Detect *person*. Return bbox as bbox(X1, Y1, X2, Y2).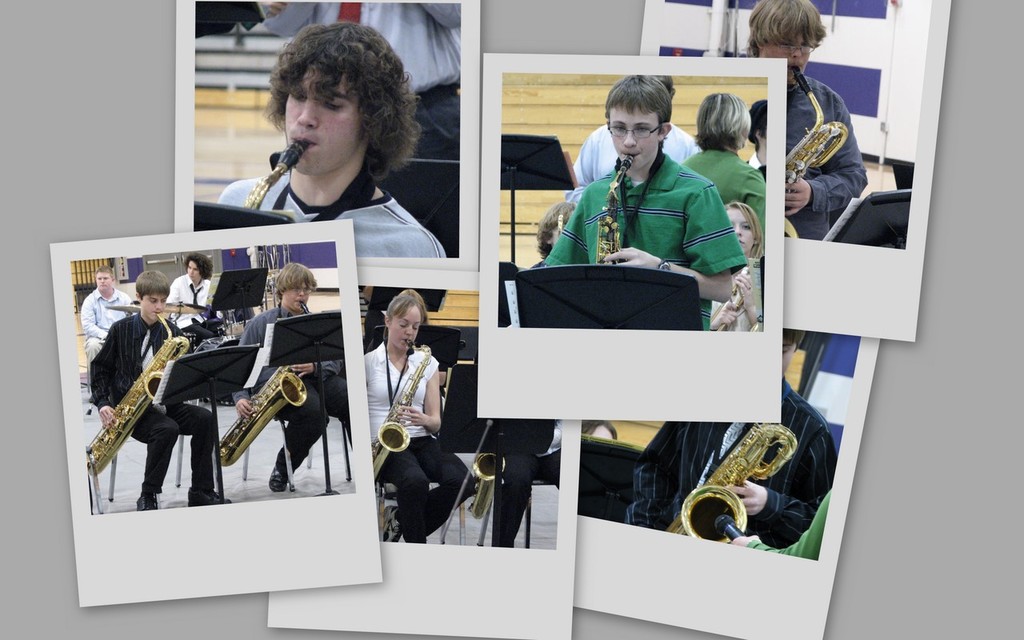
bbox(739, 0, 867, 241).
